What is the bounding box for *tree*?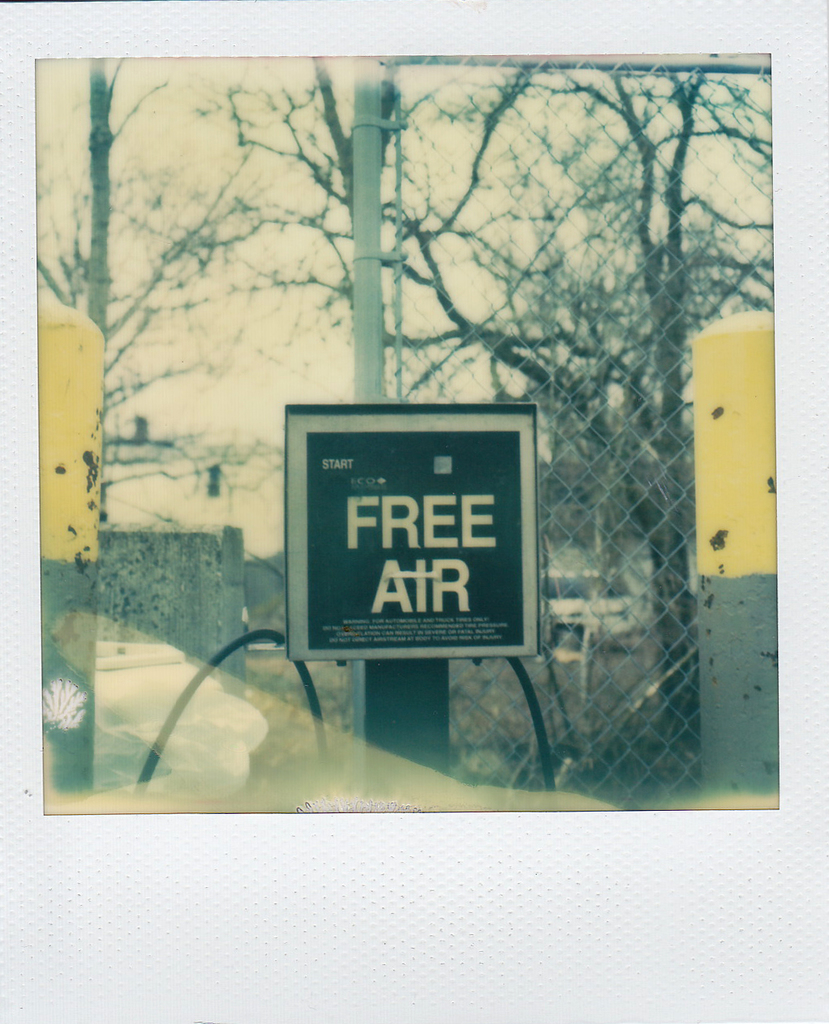
[x1=32, y1=61, x2=299, y2=575].
